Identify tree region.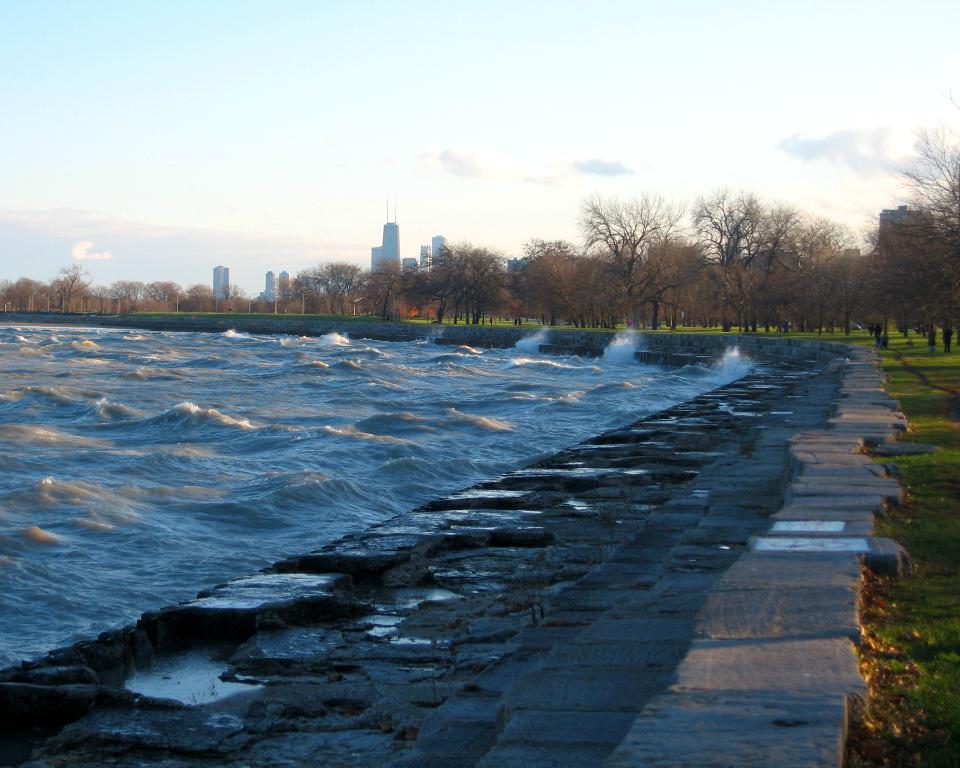
Region: [455,263,509,325].
